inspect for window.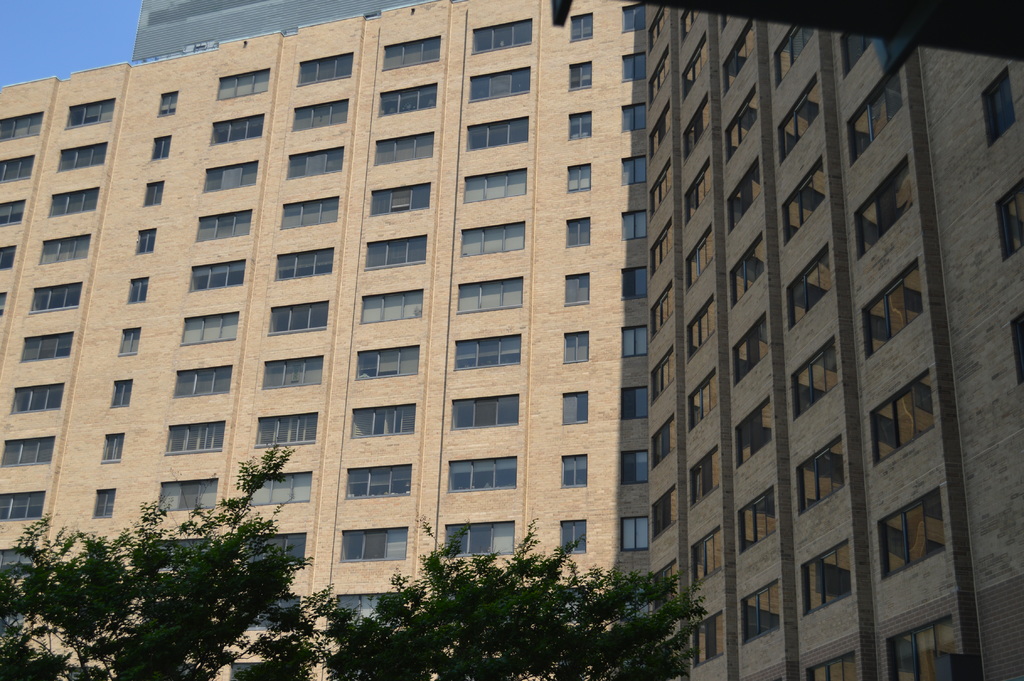
Inspection: <bbox>771, 72, 833, 160</bbox>.
